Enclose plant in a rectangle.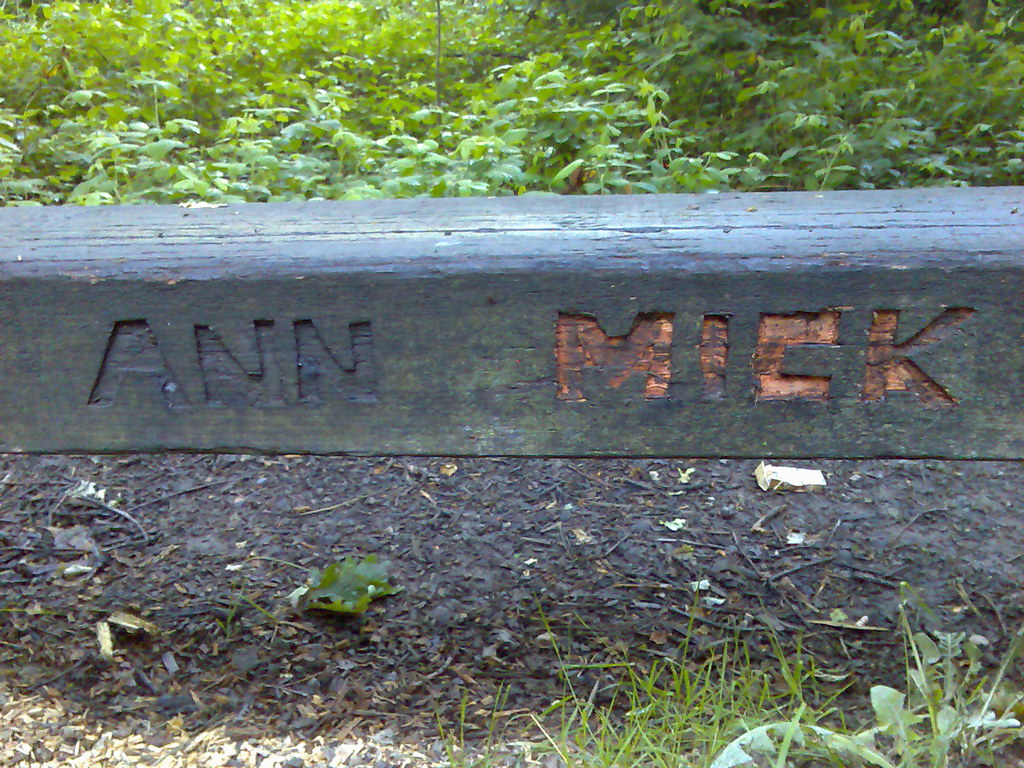
left=283, top=553, right=408, bottom=616.
